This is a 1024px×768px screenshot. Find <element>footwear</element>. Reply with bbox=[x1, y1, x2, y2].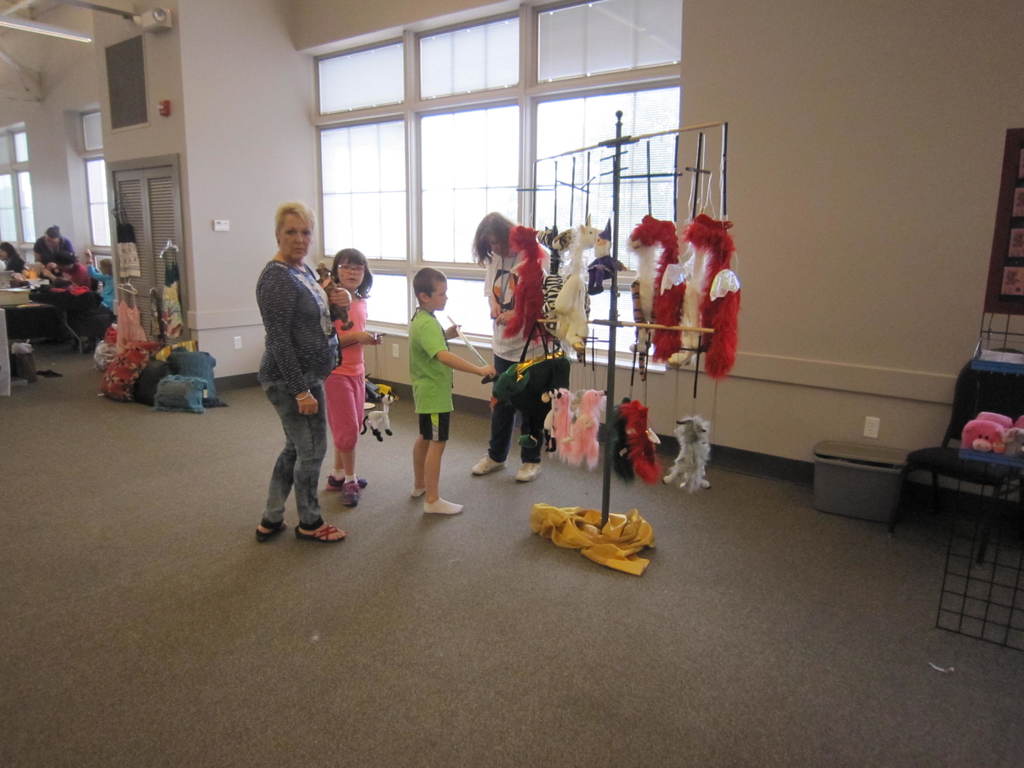
bbox=[295, 520, 348, 542].
